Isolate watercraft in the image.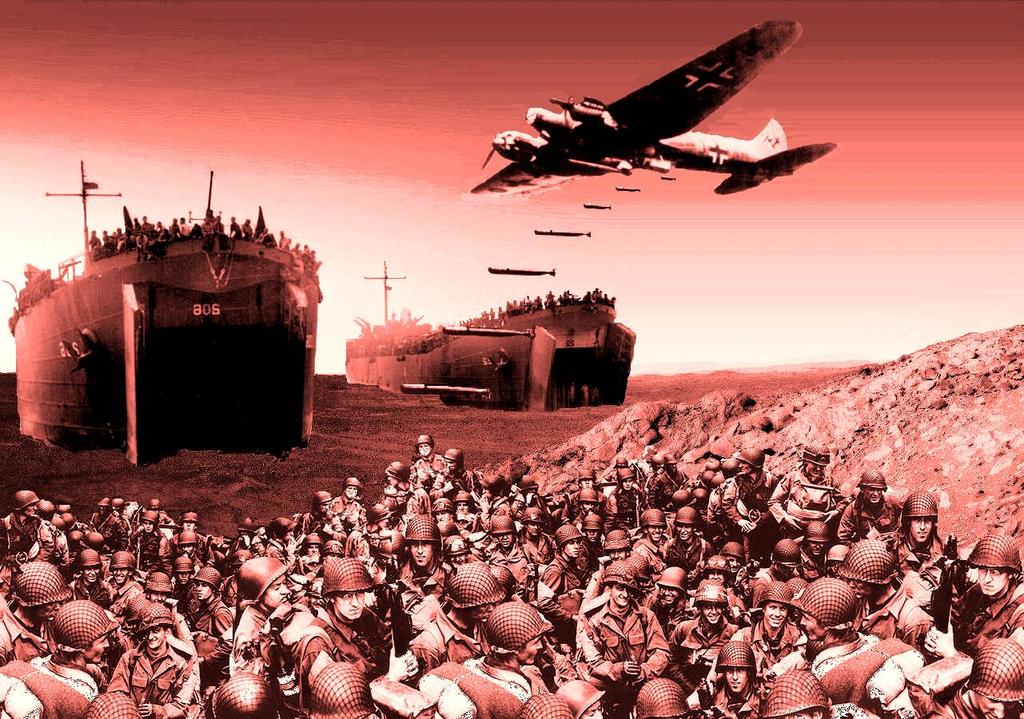
Isolated region: {"x1": 18, "y1": 159, "x2": 325, "y2": 413}.
